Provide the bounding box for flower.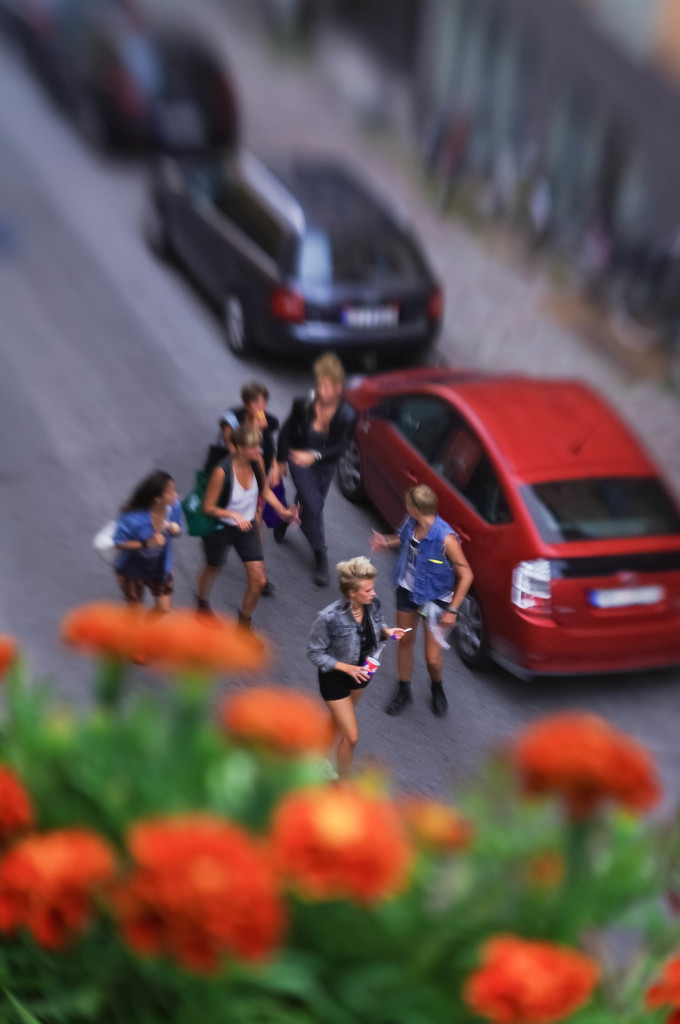
[0,637,17,679].
